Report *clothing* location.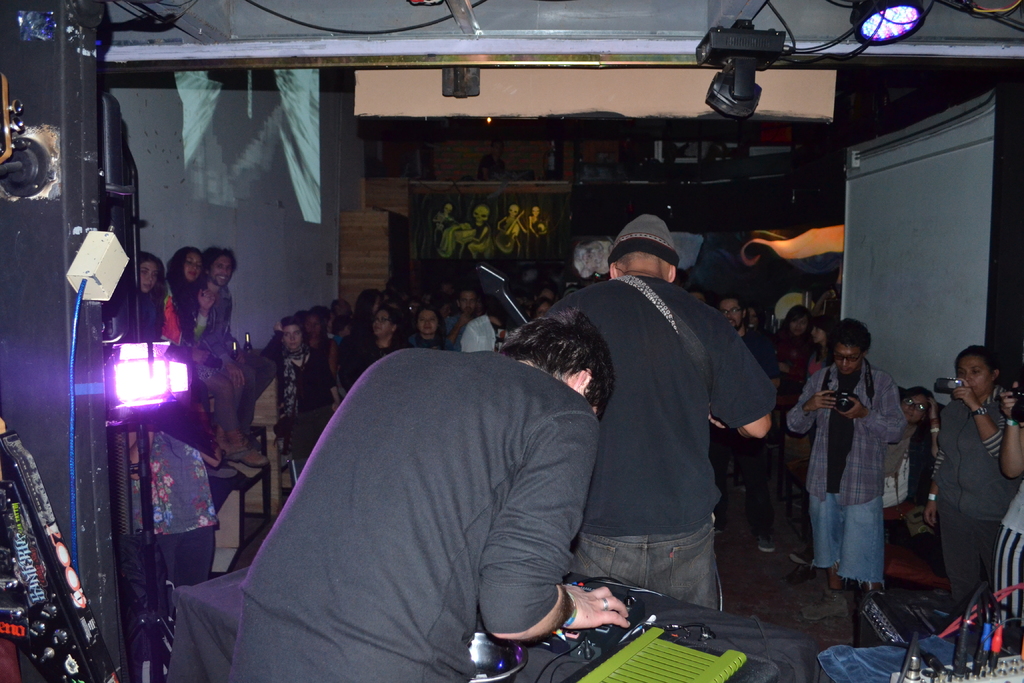
Report: crop(572, 523, 718, 611).
